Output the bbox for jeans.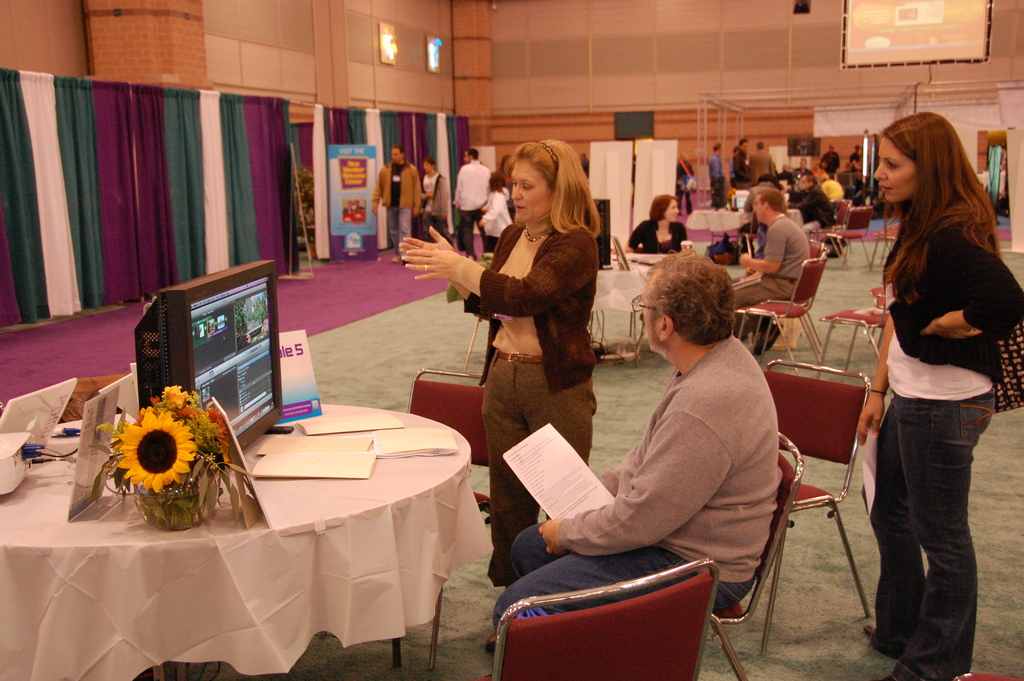
select_region(493, 519, 764, 623).
